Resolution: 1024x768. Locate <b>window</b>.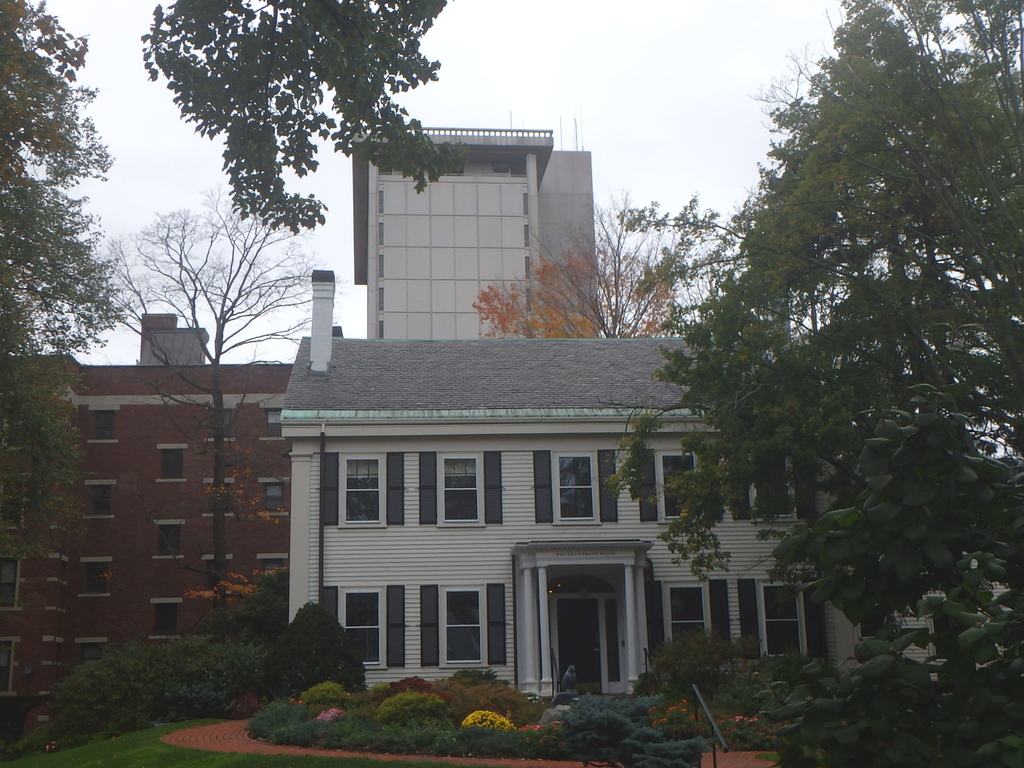
detection(659, 579, 711, 657).
